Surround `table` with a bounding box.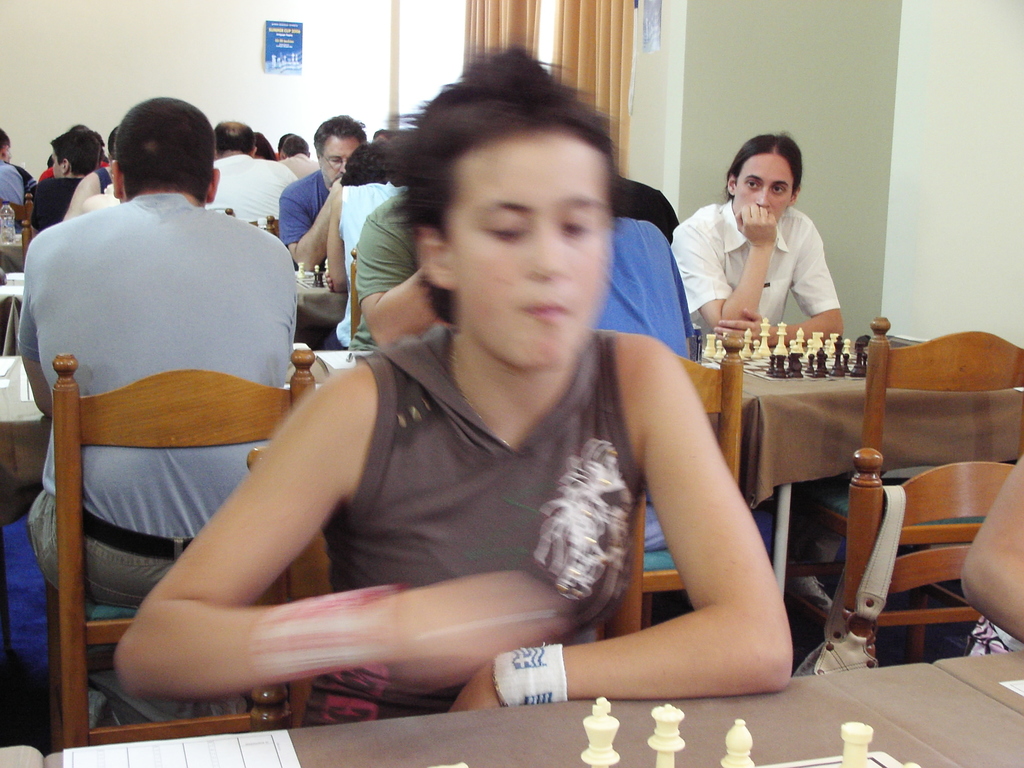
bbox(3, 264, 348, 356).
